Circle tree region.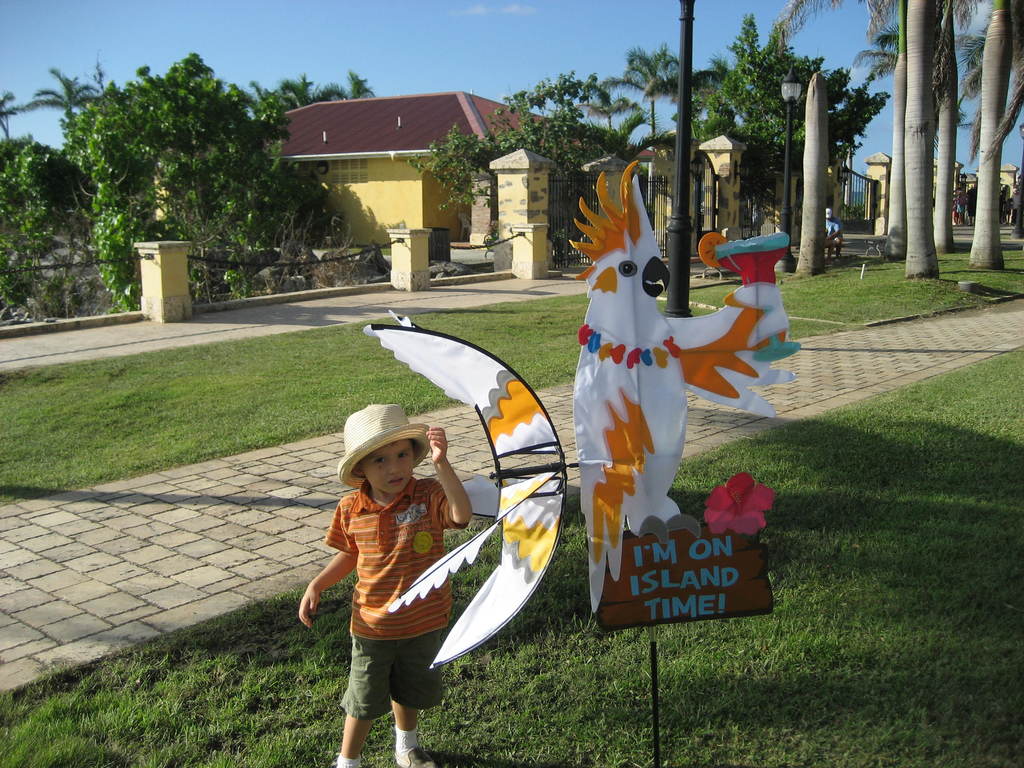
Region: 417, 61, 598, 231.
